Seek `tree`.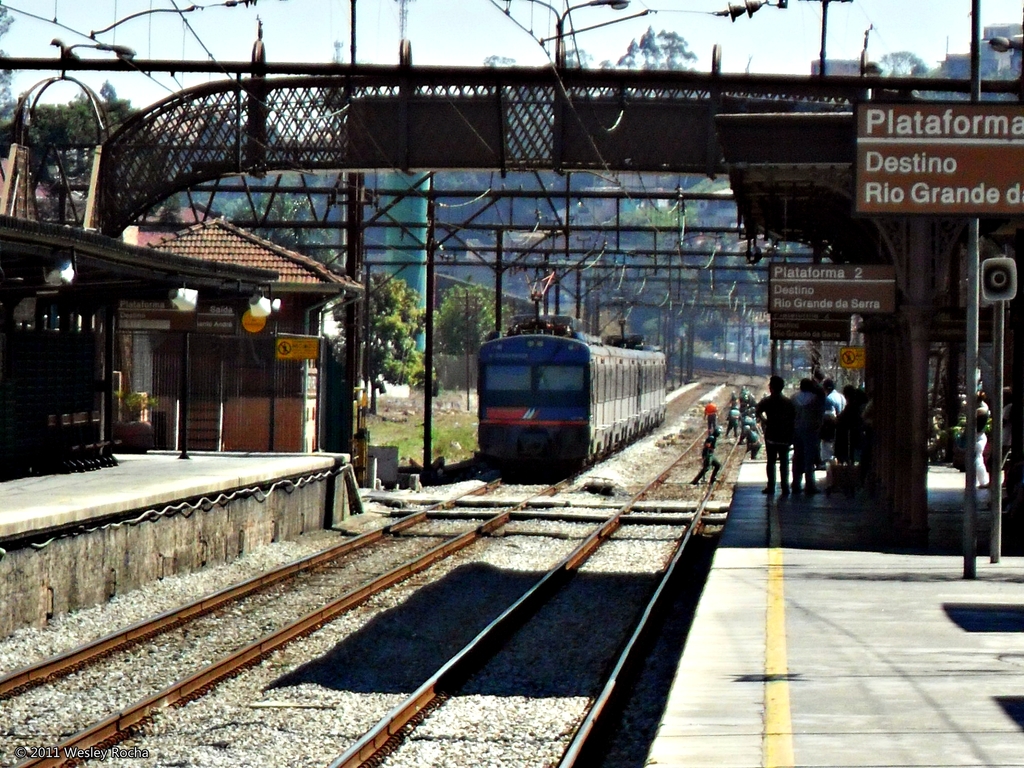
l=205, t=189, r=339, b=263.
